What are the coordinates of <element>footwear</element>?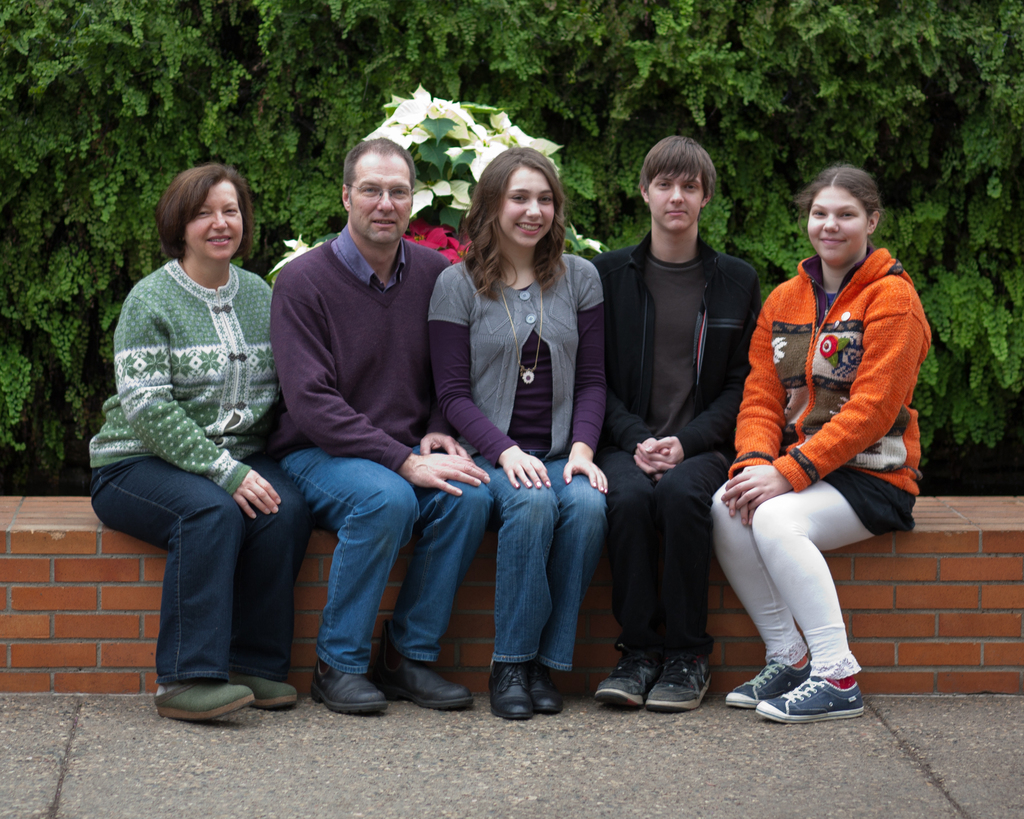
(x1=375, y1=653, x2=473, y2=711).
